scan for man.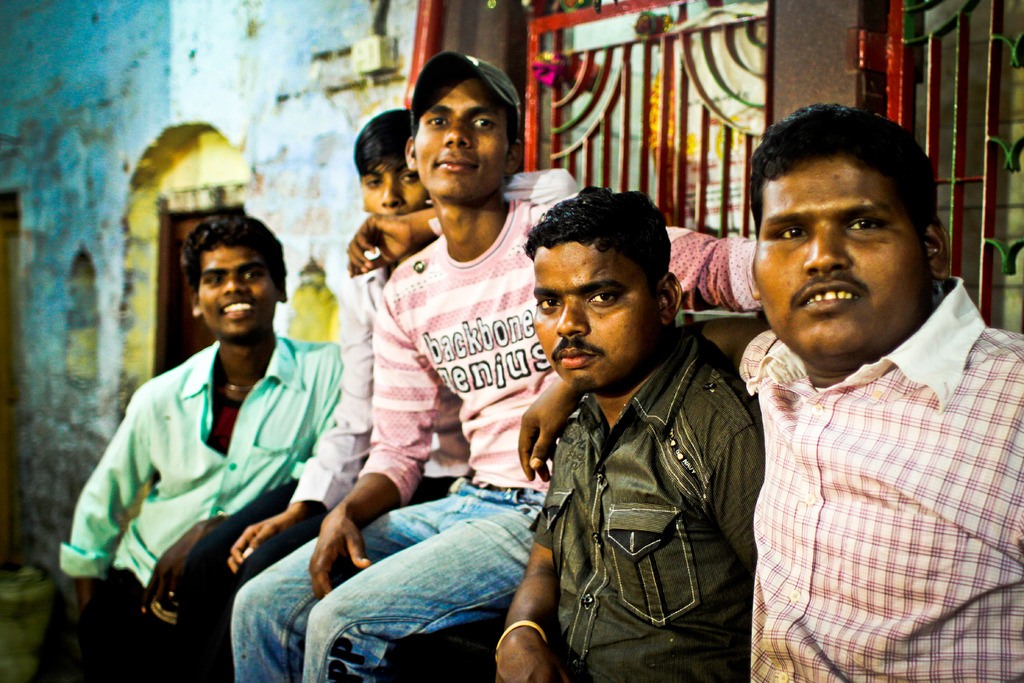
Scan result: l=517, t=101, r=1023, b=682.
